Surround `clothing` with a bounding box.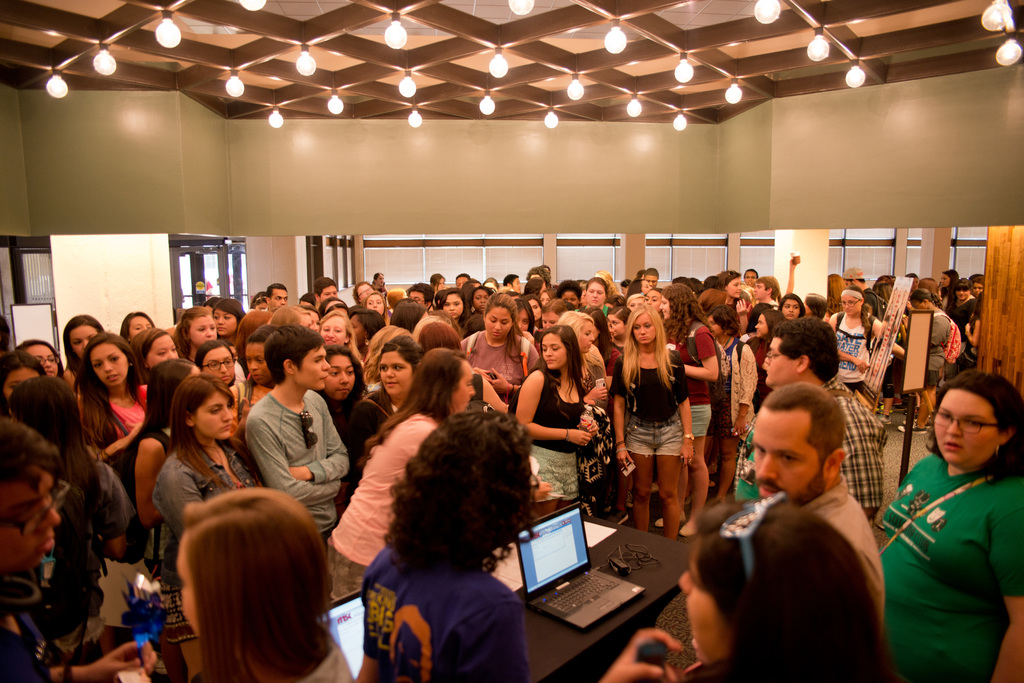
BBox(298, 632, 358, 682).
